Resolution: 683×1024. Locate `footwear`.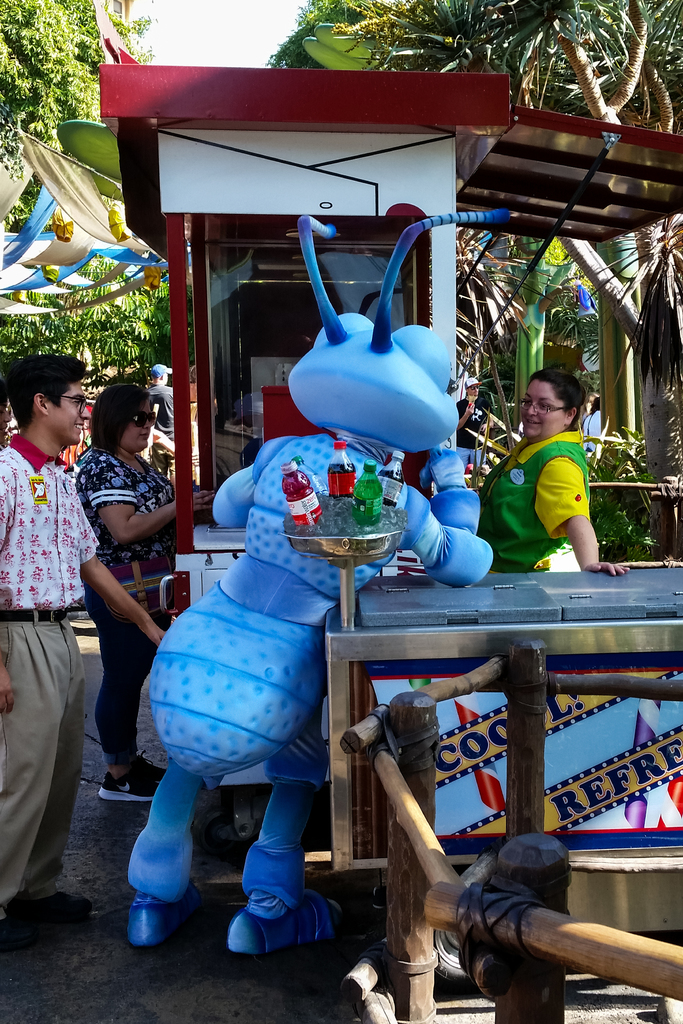
box(12, 890, 97, 916).
